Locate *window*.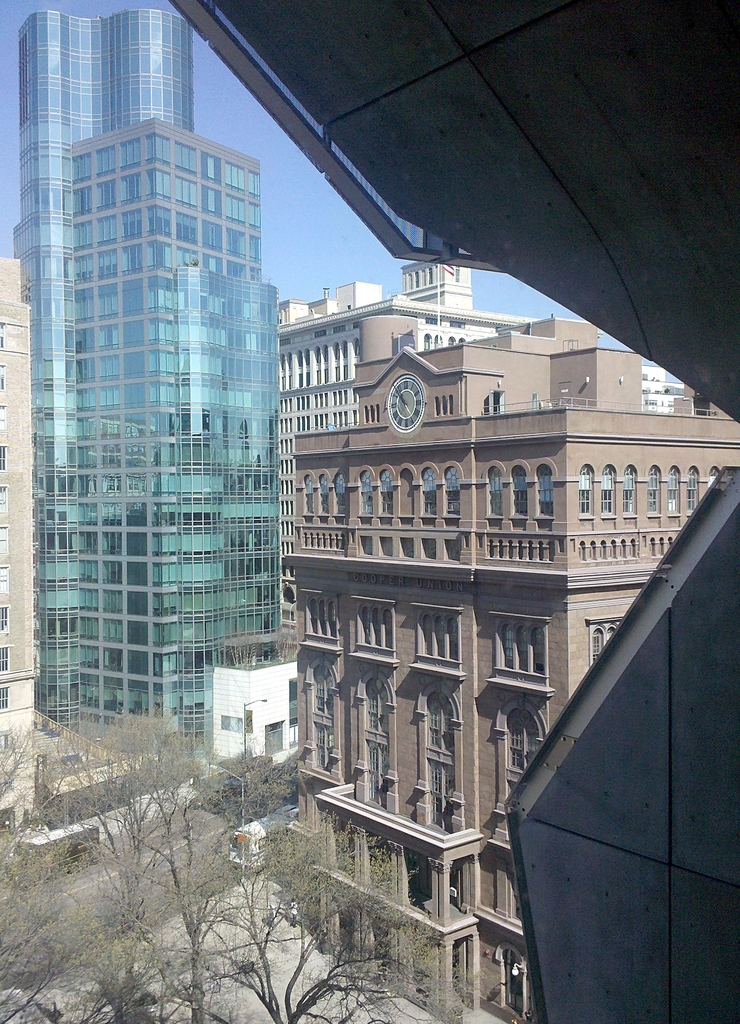
Bounding box: (left=310, top=667, right=331, bottom=716).
